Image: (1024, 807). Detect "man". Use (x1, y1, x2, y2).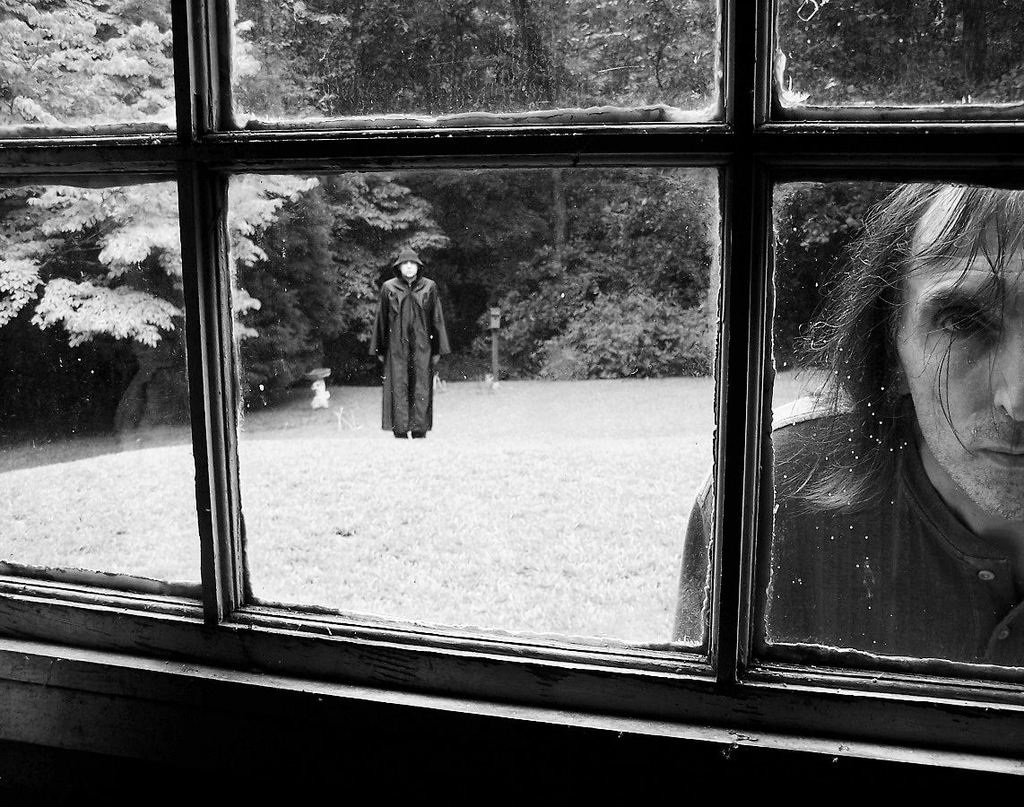
(669, 178, 1023, 678).
